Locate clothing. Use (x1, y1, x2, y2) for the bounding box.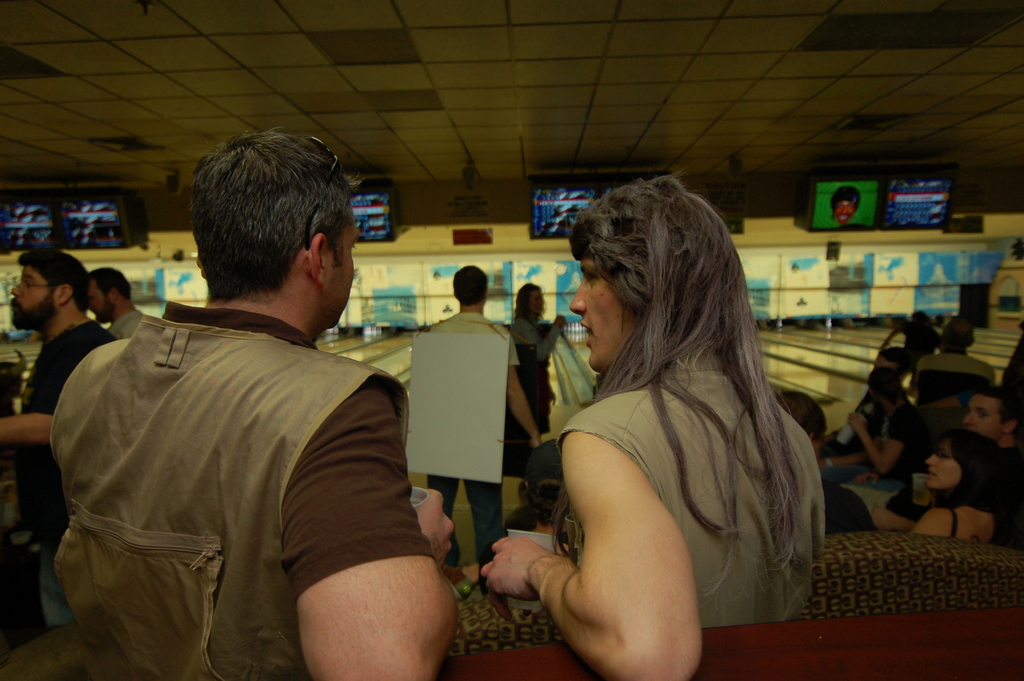
(913, 349, 995, 382).
